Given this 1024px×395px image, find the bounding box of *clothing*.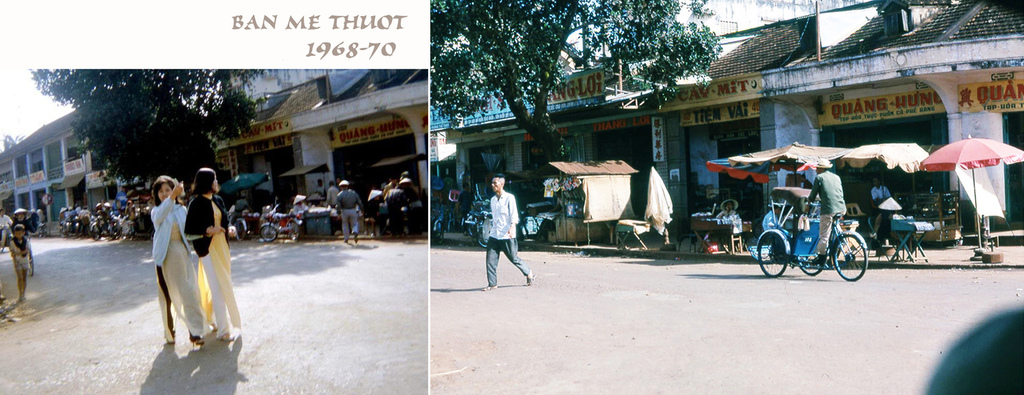
152/197/196/339.
